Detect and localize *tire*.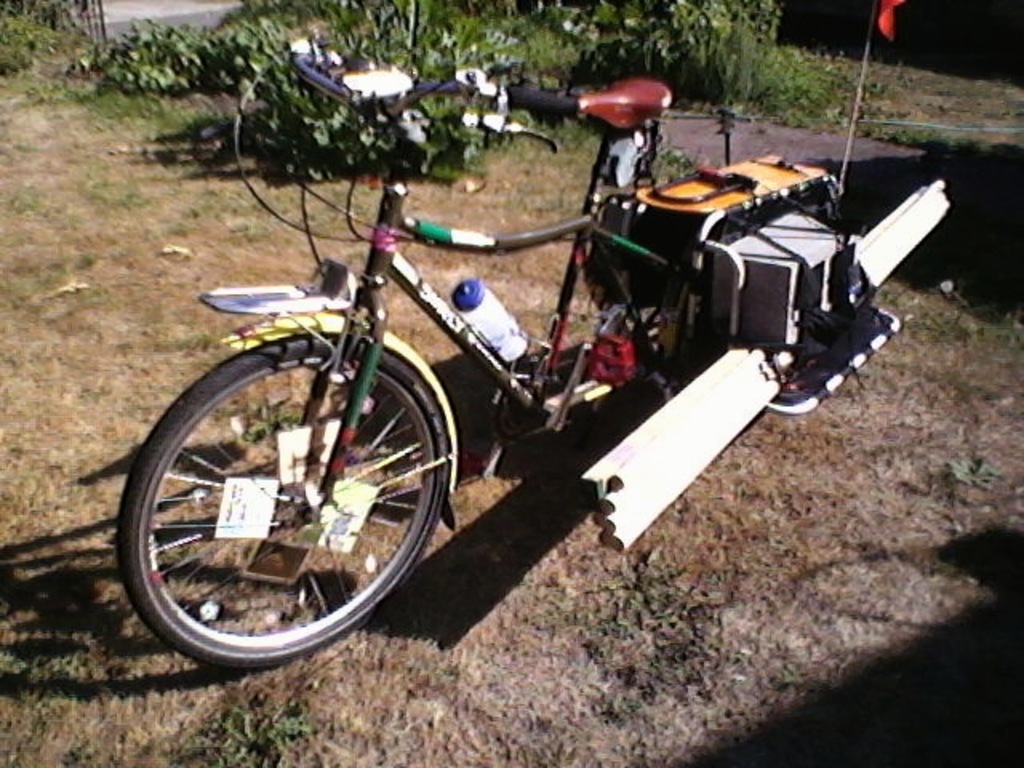
Localized at (x1=107, y1=330, x2=450, y2=678).
